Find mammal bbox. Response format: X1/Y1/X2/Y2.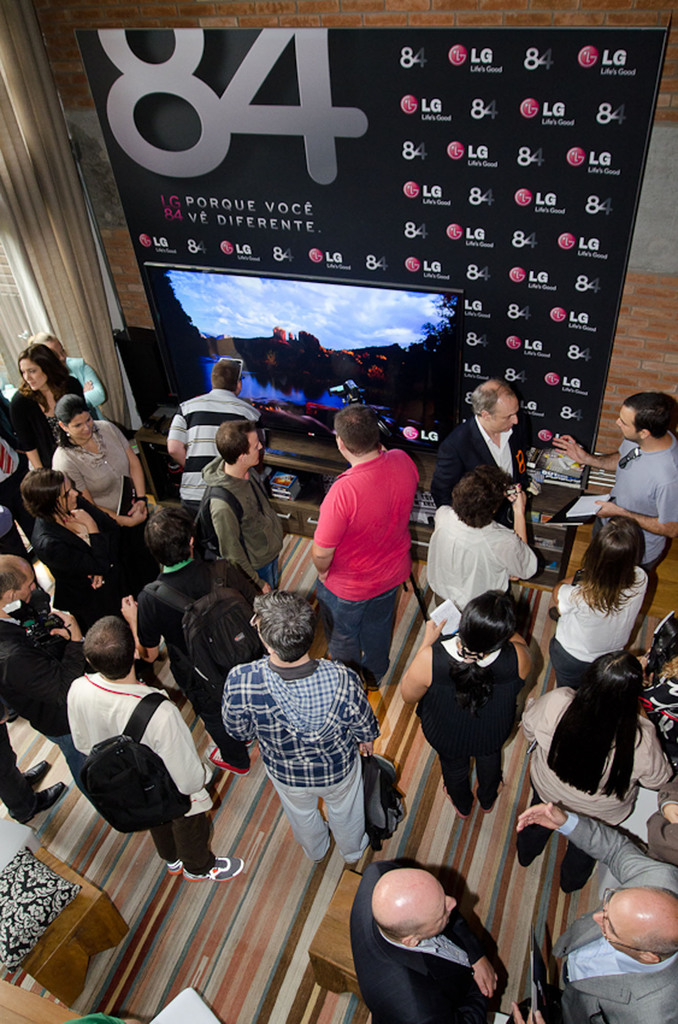
117/498/260/771.
